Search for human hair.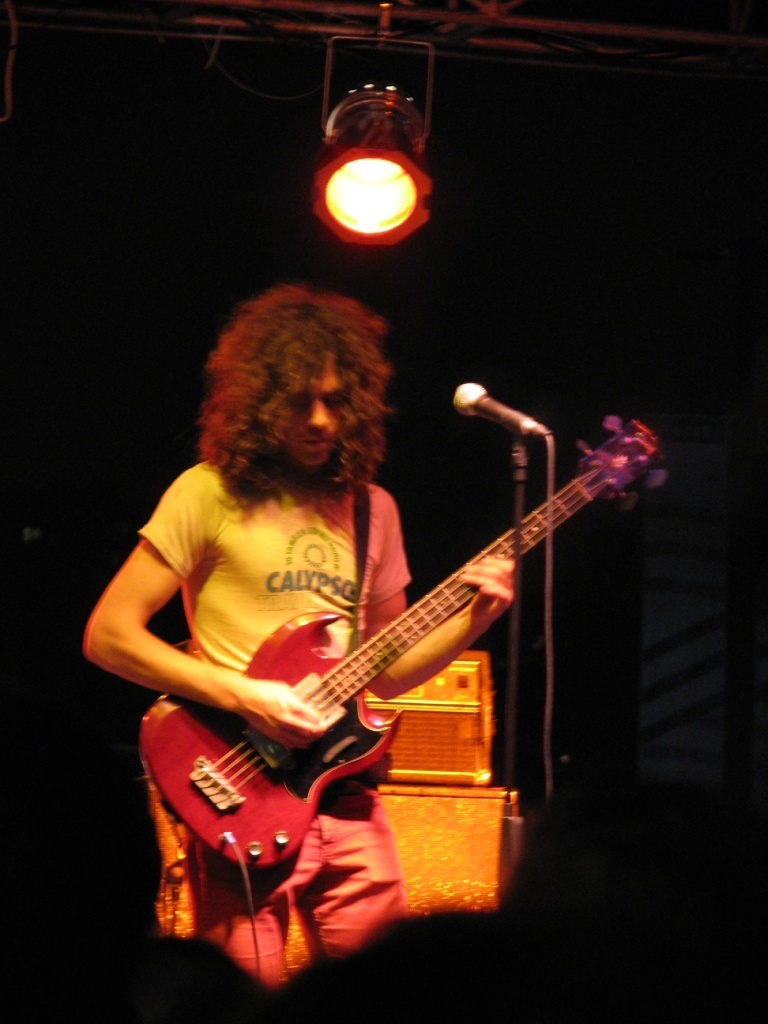
Found at select_region(202, 281, 407, 466).
